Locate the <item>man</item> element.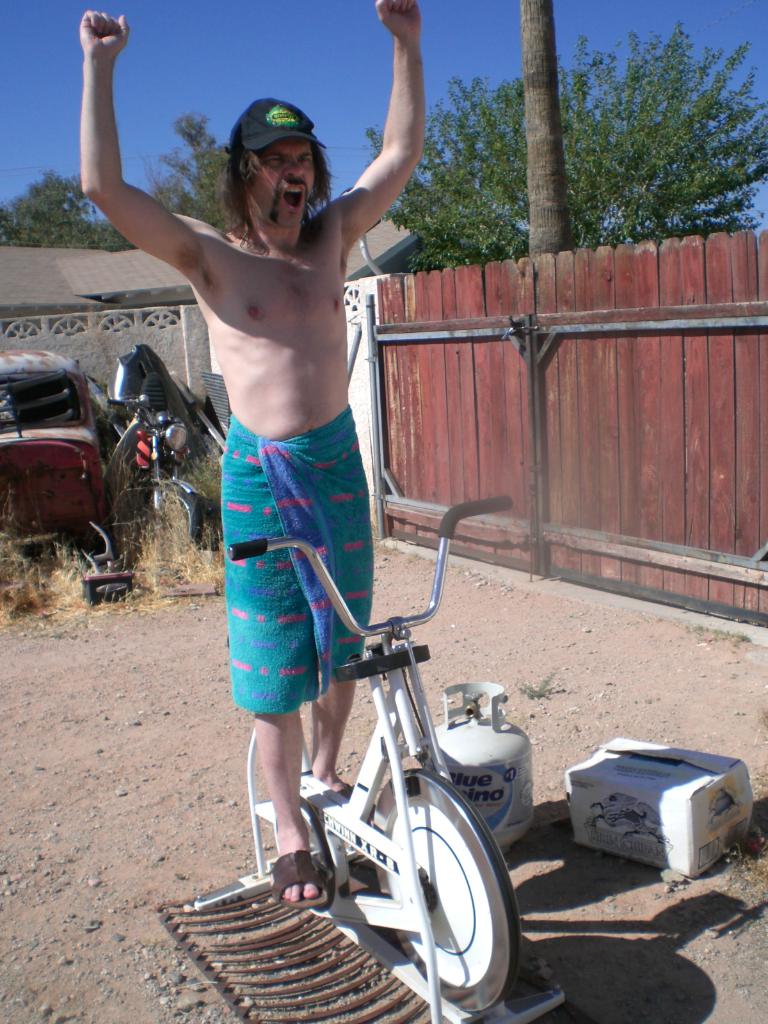
Element bbox: [79, 0, 427, 900].
